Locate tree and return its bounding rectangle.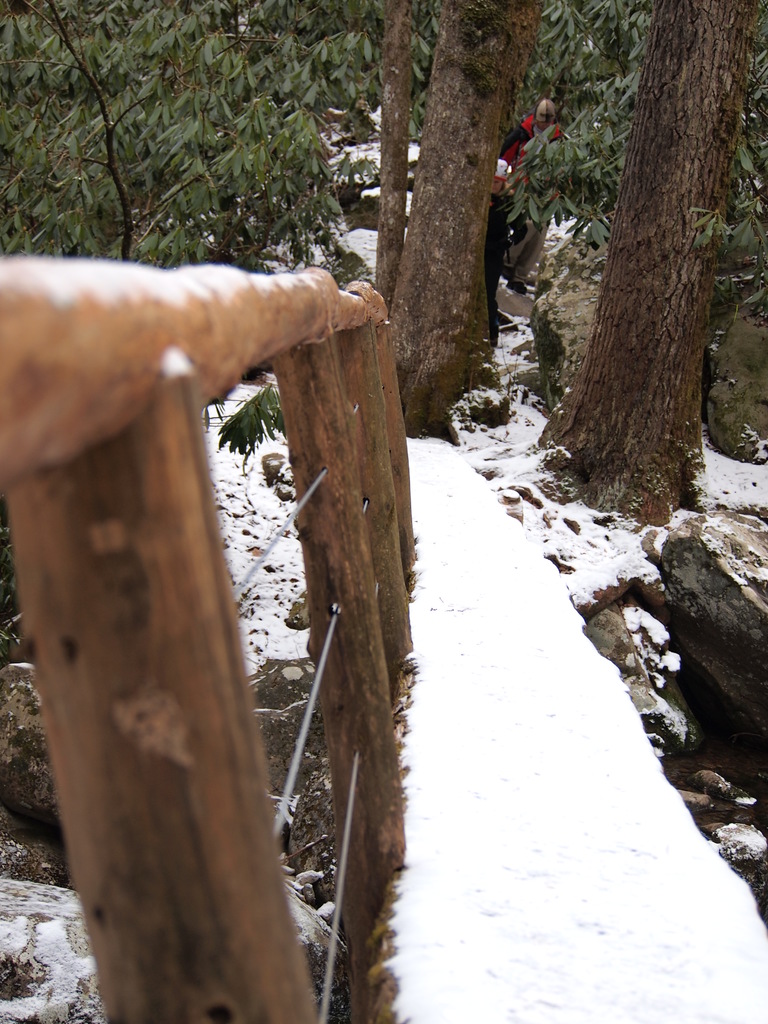
<region>369, 0, 427, 296</region>.
